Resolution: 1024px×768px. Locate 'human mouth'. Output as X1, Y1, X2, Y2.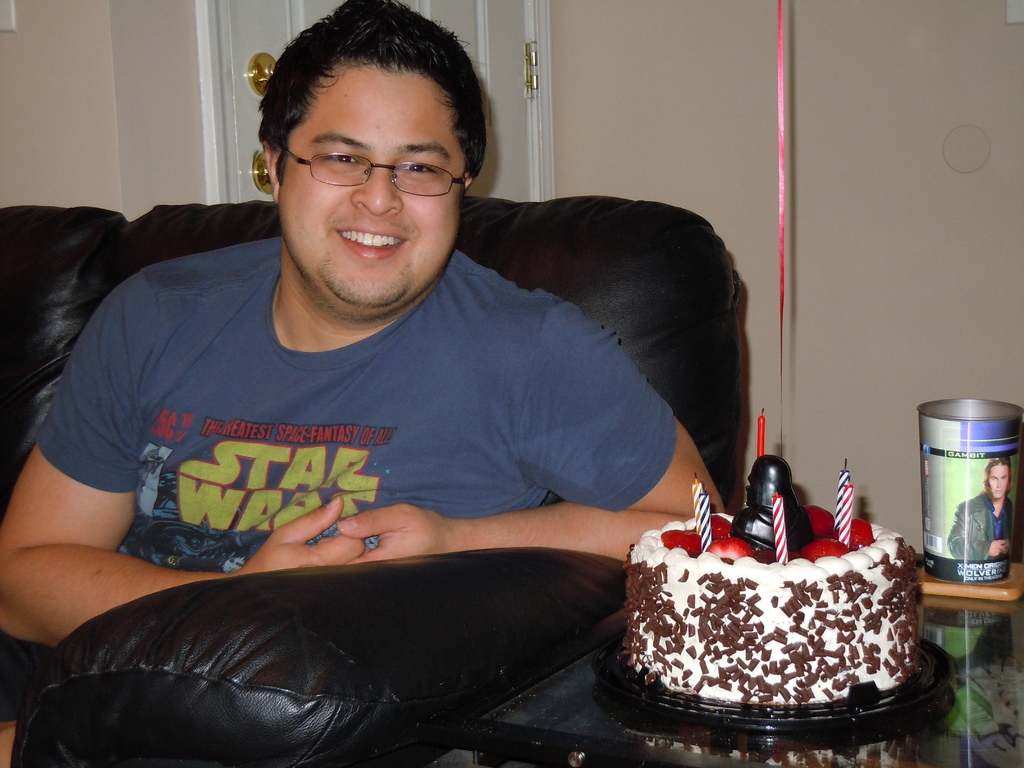
334, 226, 406, 258.
